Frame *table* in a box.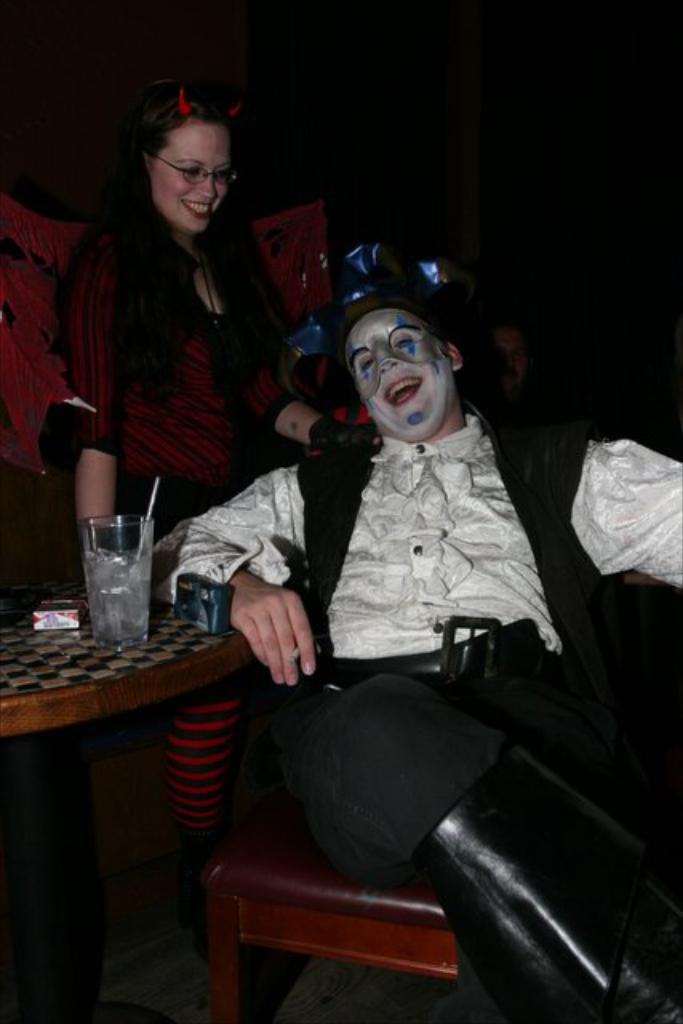
region(0, 558, 278, 995).
